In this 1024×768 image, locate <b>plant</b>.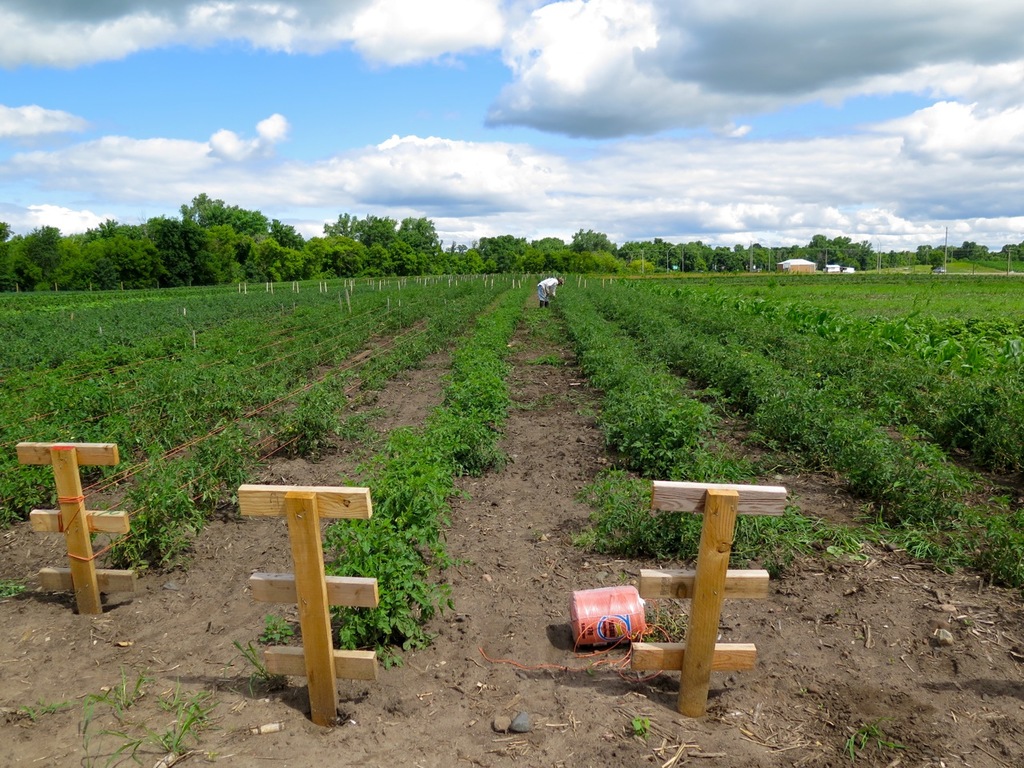
Bounding box: box(40, 694, 72, 714).
